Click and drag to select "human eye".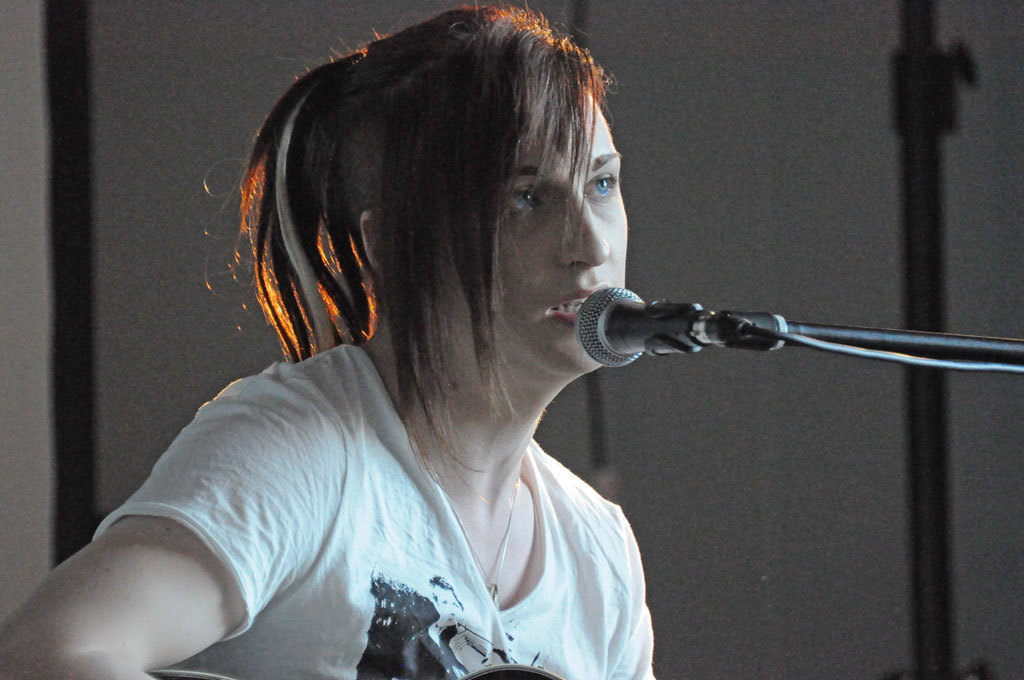
Selection: region(578, 169, 621, 201).
